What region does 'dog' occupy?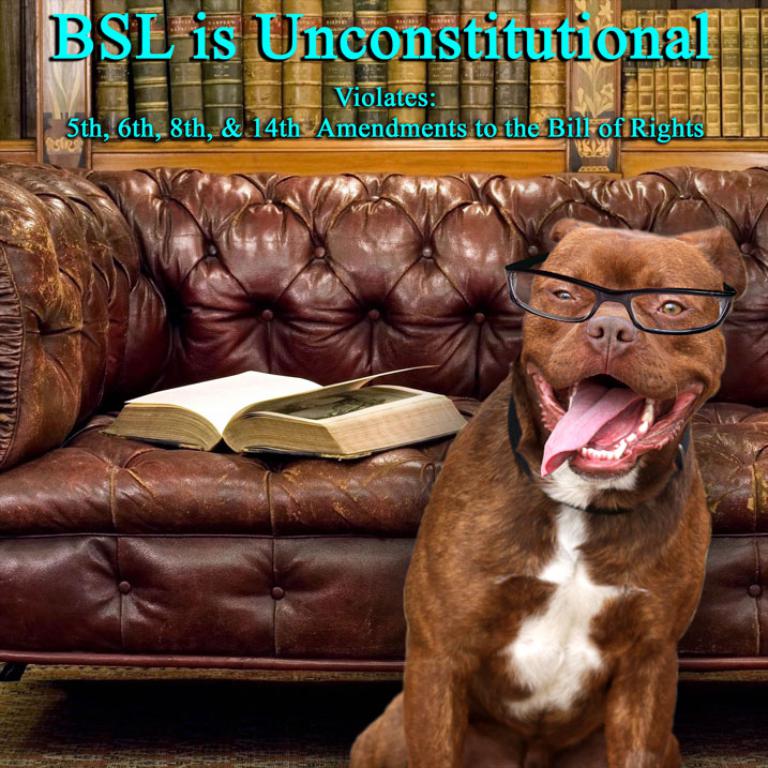
(348,215,750,767).
